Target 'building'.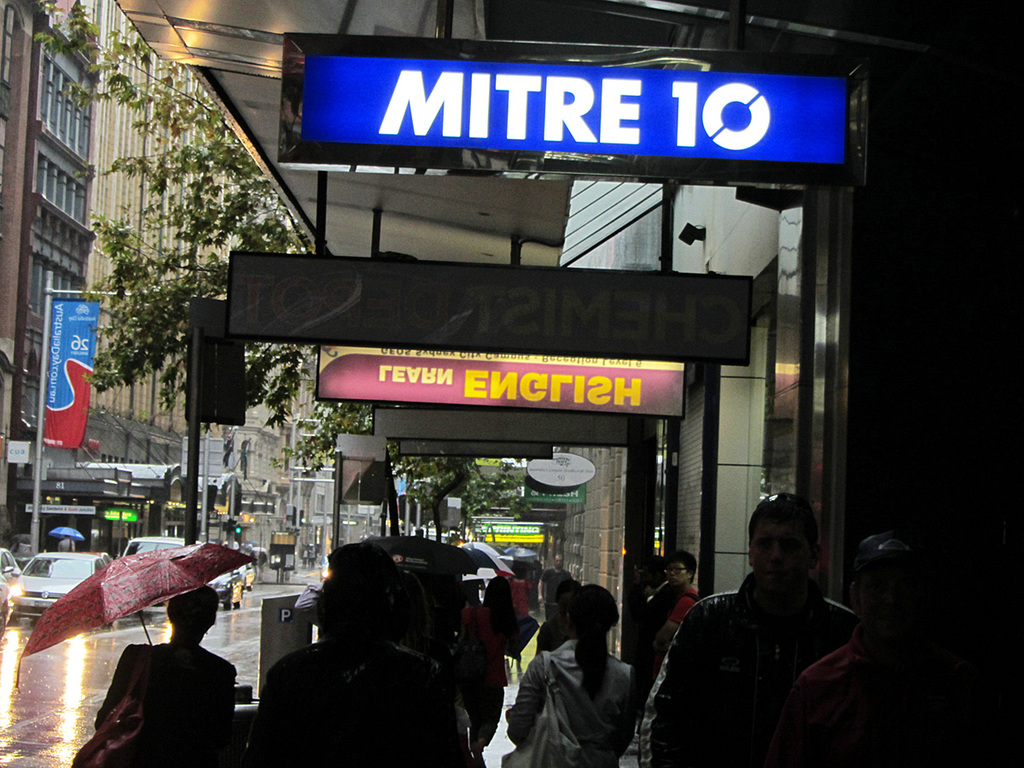
Target region: {"x1": 0, "y1": 0, "x2": 304, "y2": 563}.
